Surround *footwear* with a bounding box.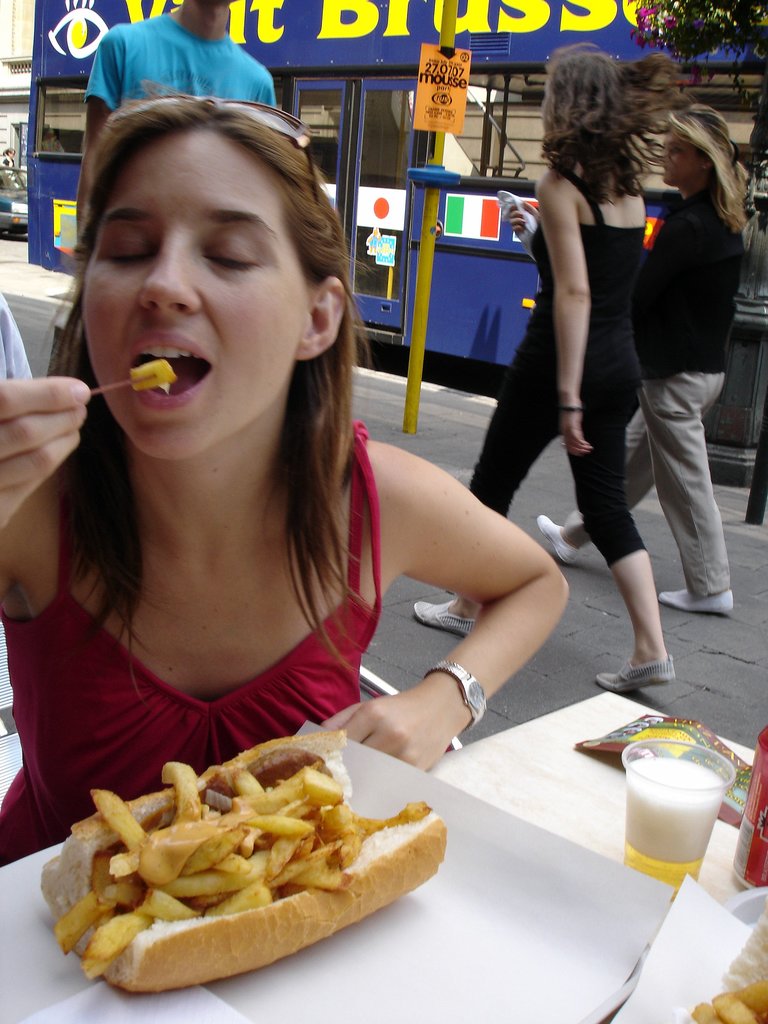
region(534, 512, 582, 568).
